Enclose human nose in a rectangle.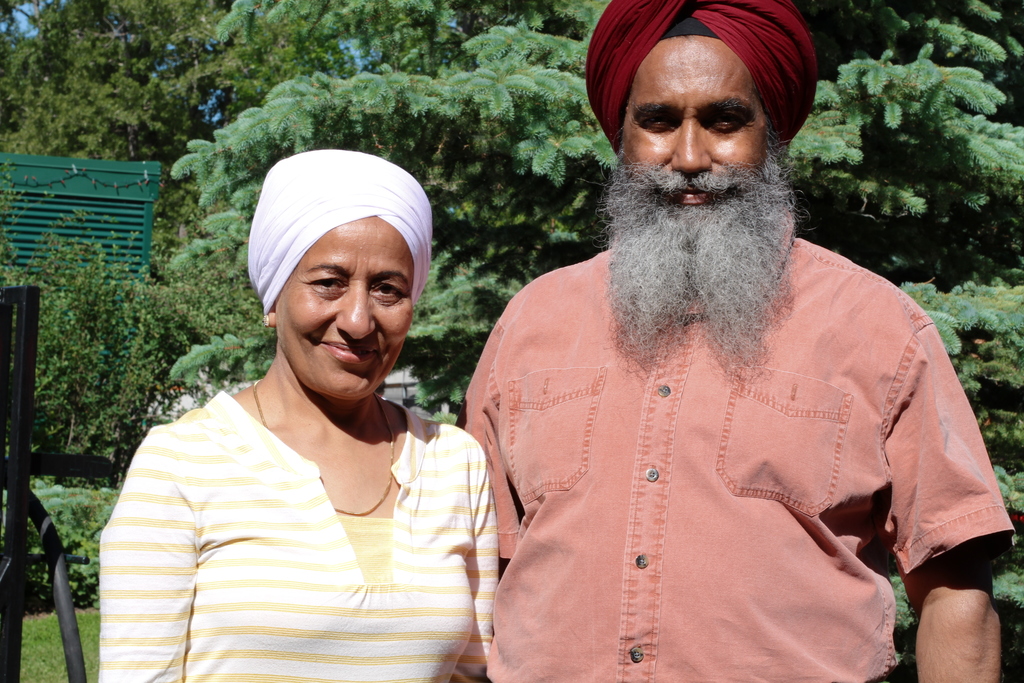
pyautogui.locateOnScreen(332, 283, 379, 340).
